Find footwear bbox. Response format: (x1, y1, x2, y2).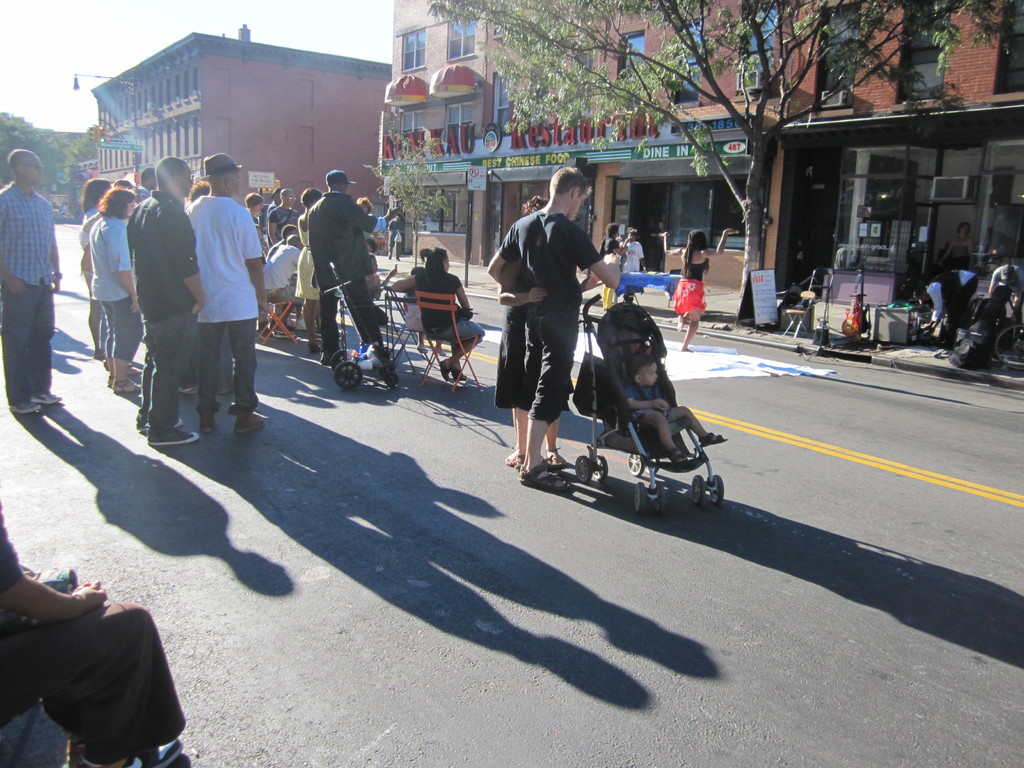
(234, 413, 264, 433).
